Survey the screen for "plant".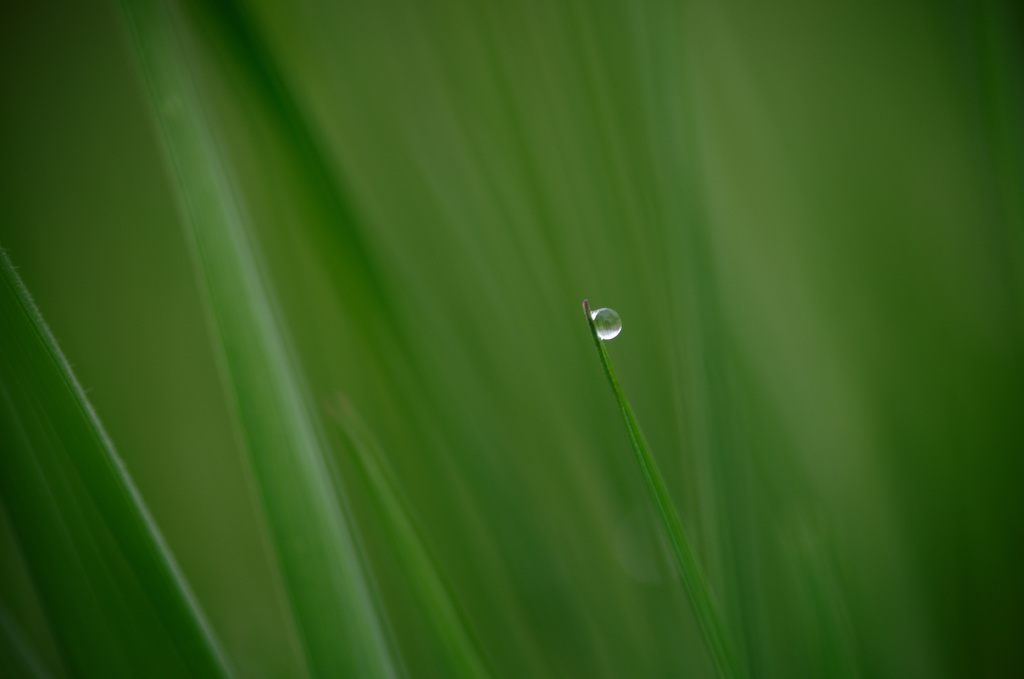
Survey found: <bbox>0, 1, 897, 677</bbox>.
